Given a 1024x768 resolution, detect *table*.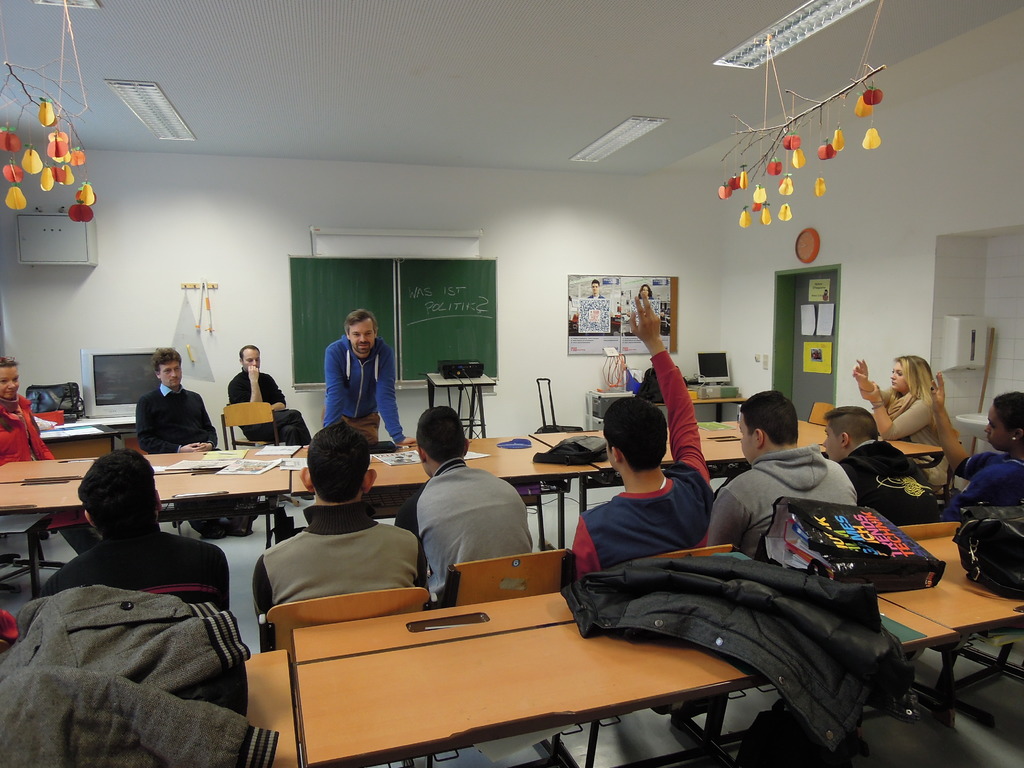
rect(284, 428, 599, 547).
